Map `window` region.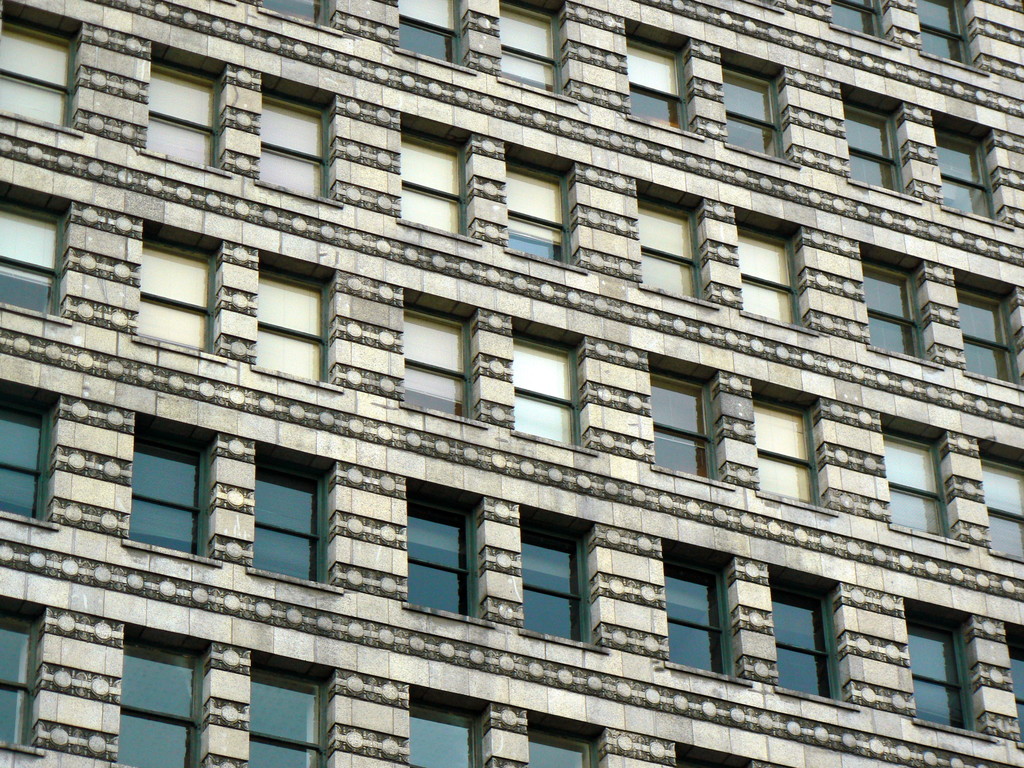
Mapped to crop(908, 622, 975, 725).
